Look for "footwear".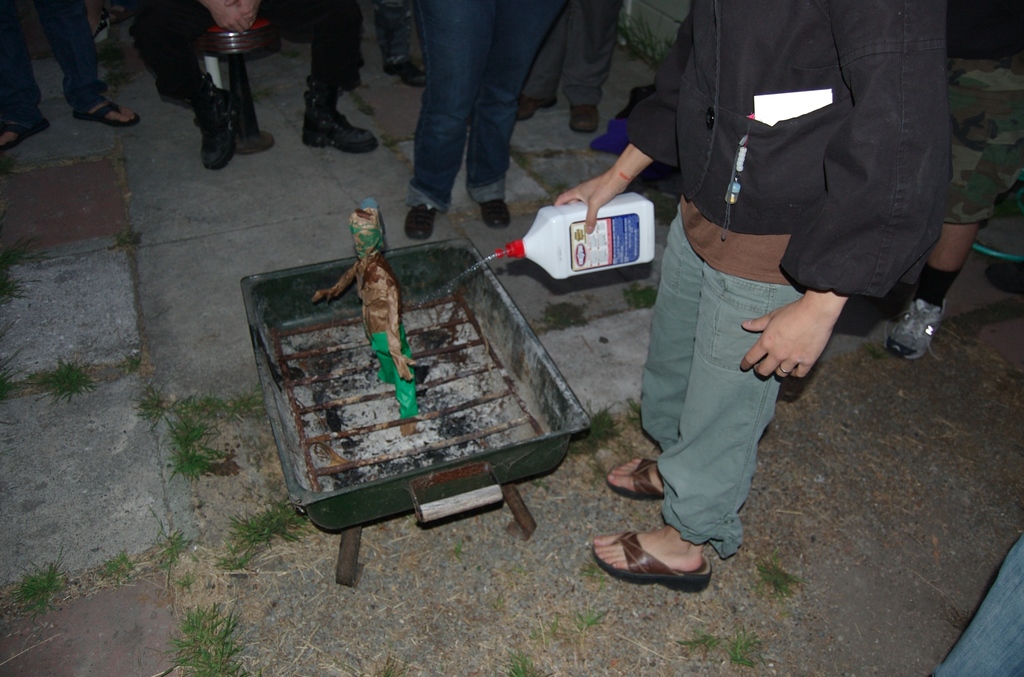
Found: x1=298 y1=106 x2=376 y2=157.
